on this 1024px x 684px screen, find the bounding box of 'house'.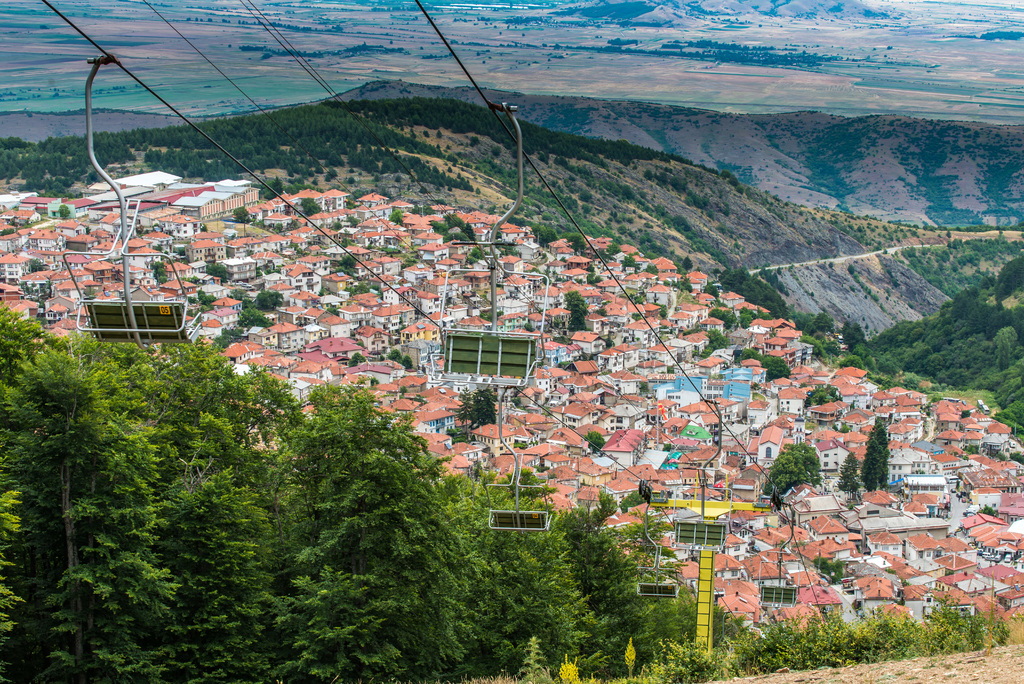
Bounding box: bbox(557, 402, 596, 427).
